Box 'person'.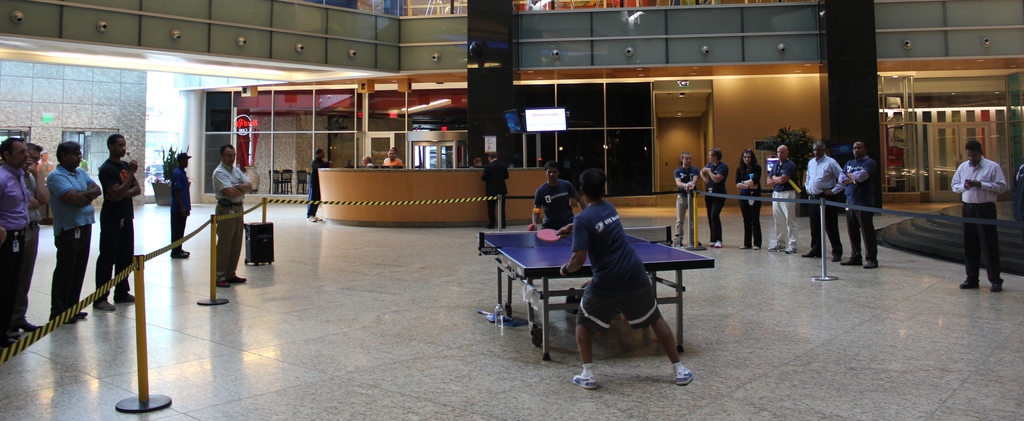
pyautogui.locateOnScreen(803, 152, 850, 262).
